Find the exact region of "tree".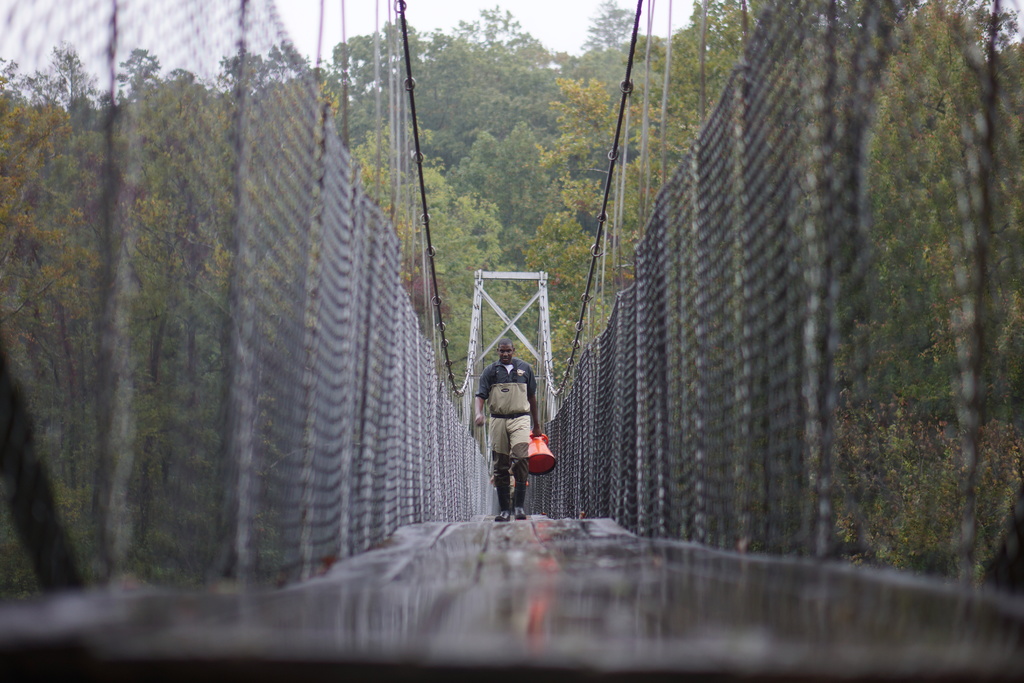
Exact region: (x1=101, y1=47, x2=223, y2=554).
